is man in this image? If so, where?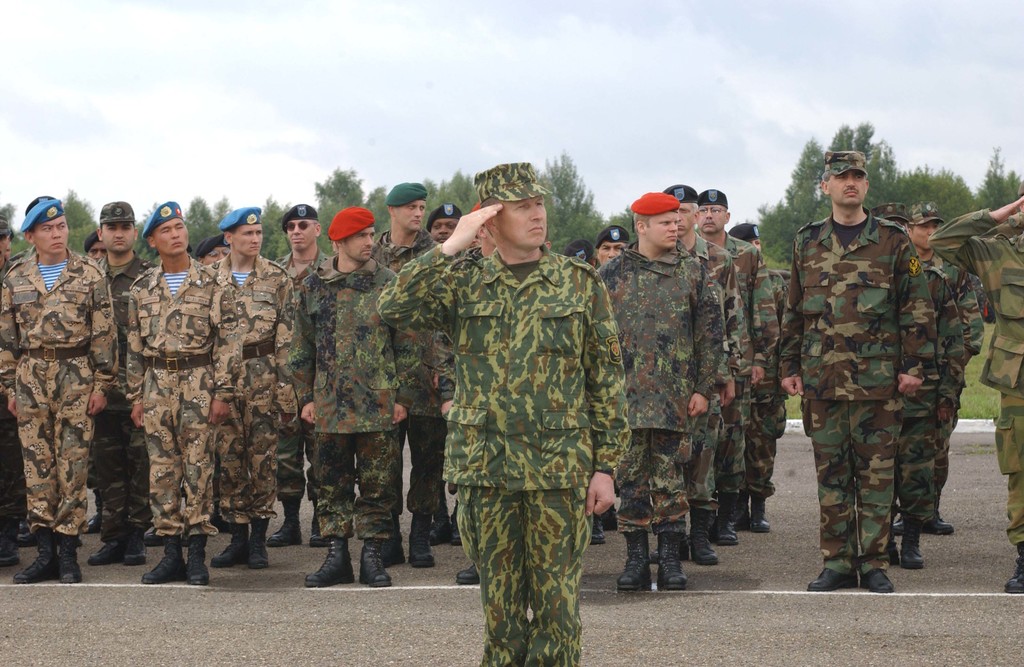
Yes, at [695,186,780,541].
